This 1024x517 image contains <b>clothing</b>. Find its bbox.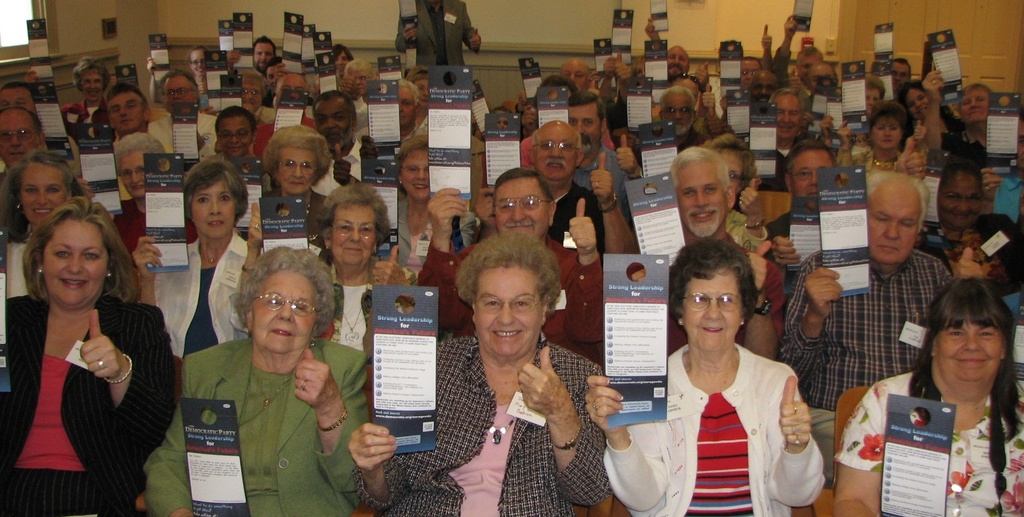
571:137:633:229.
